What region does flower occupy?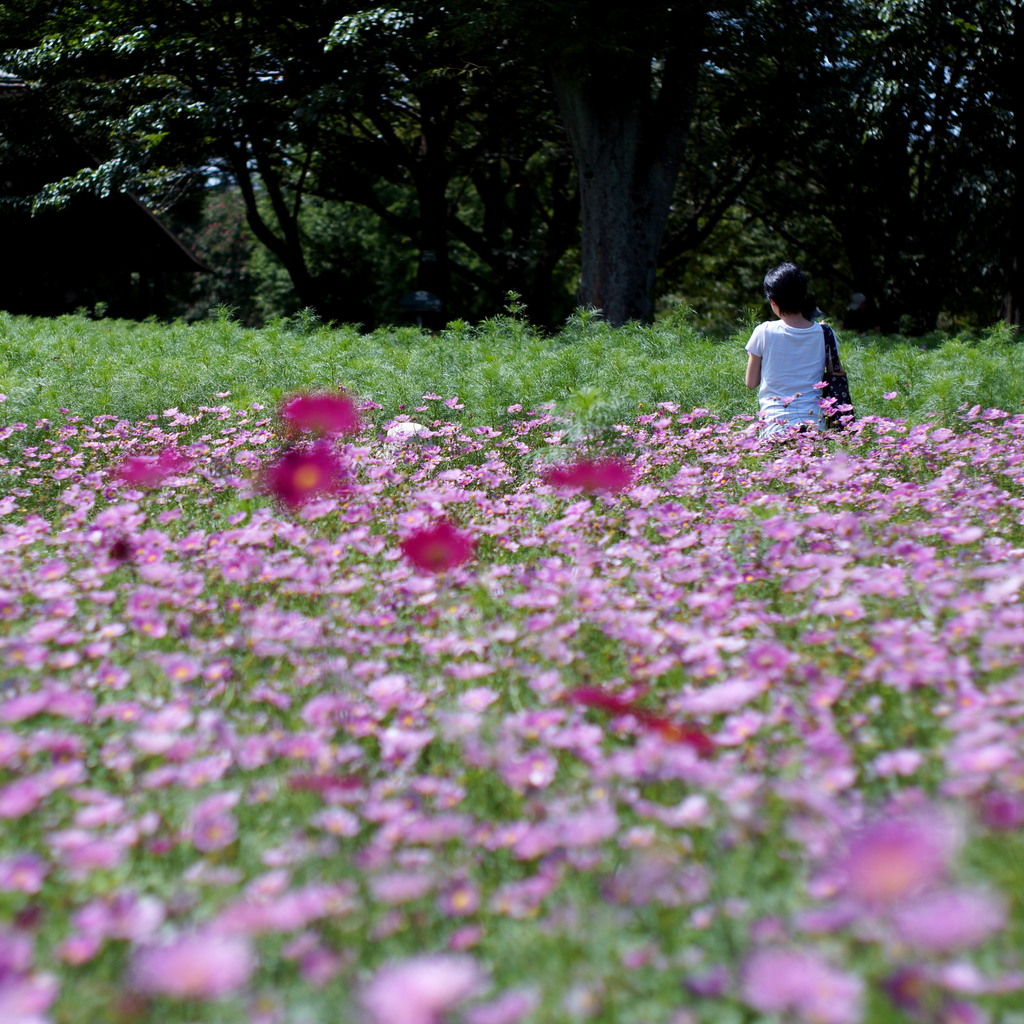
crop(280, 383, 356, 438).
